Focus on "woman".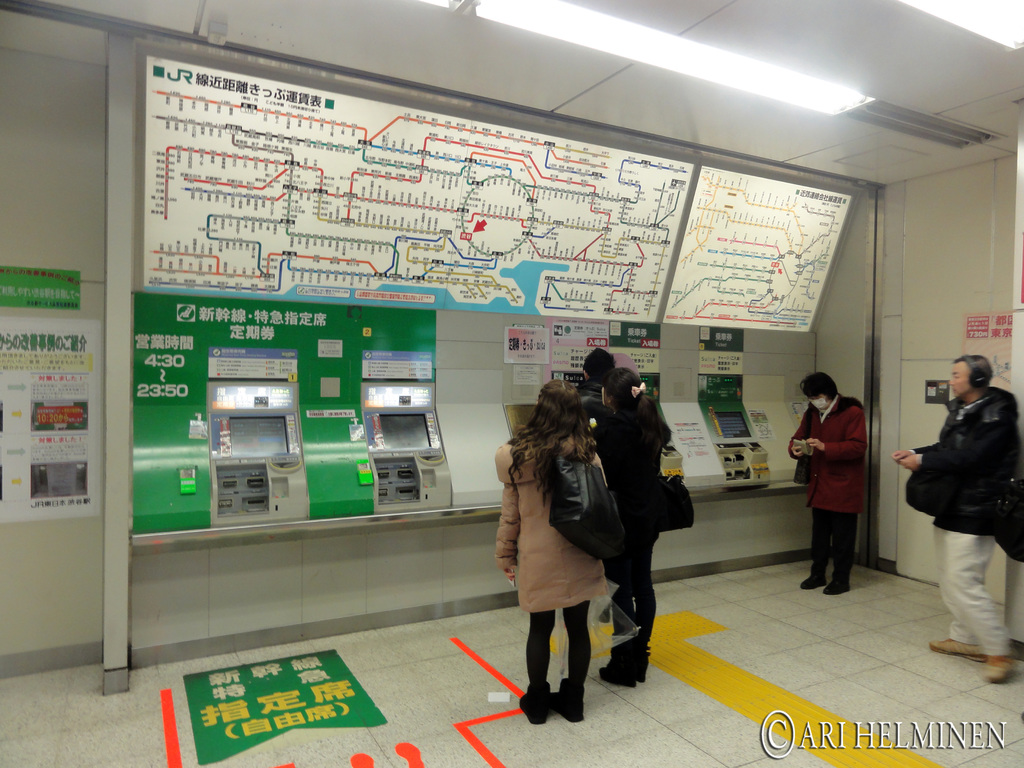
Focused at BBox(780, 373, 872, 596).
